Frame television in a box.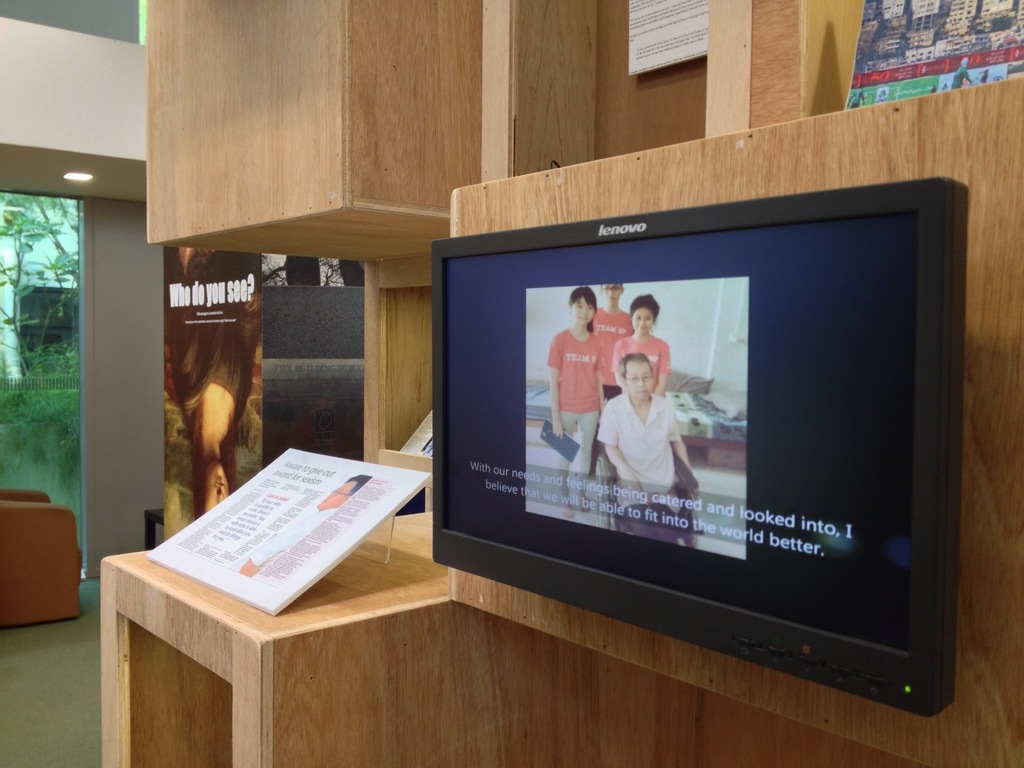
(433, 179, 967, 717).
